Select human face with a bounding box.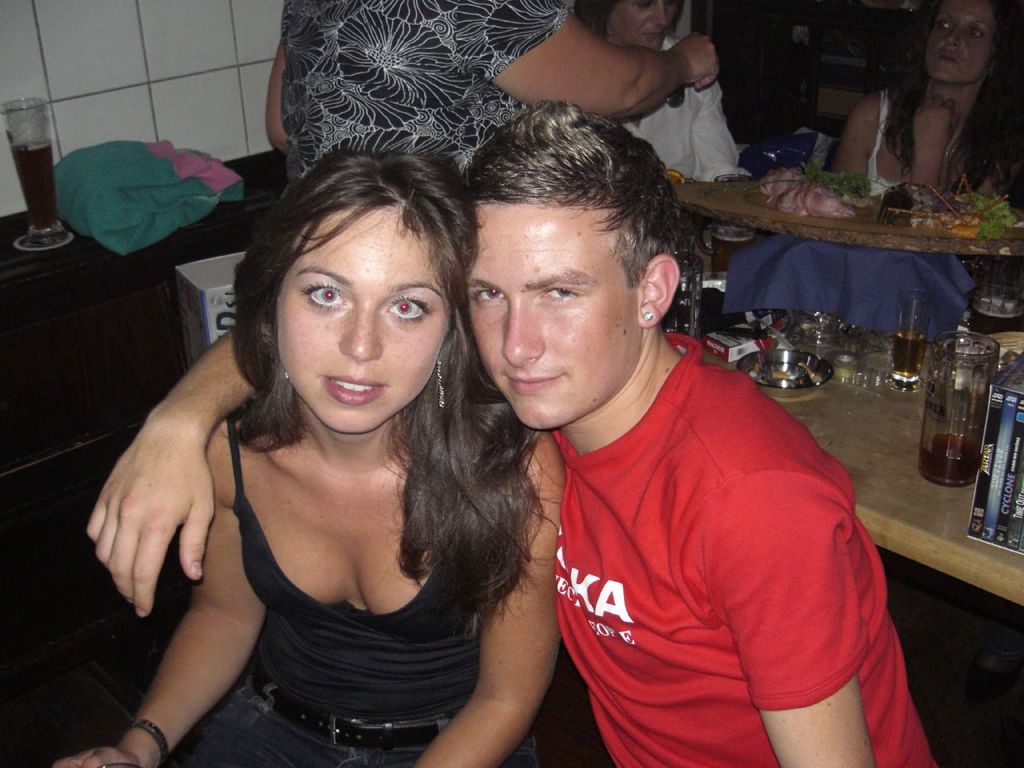
BBox(278, 203, 450, 430).
